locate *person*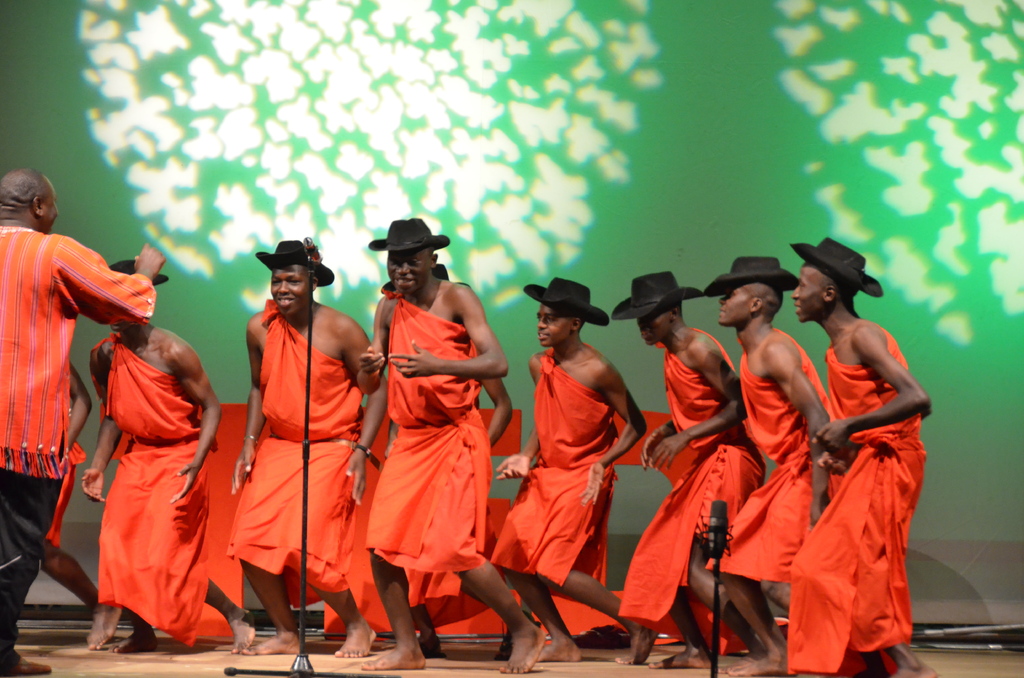
<bbox>214, 223, 365, 677</bbox>
